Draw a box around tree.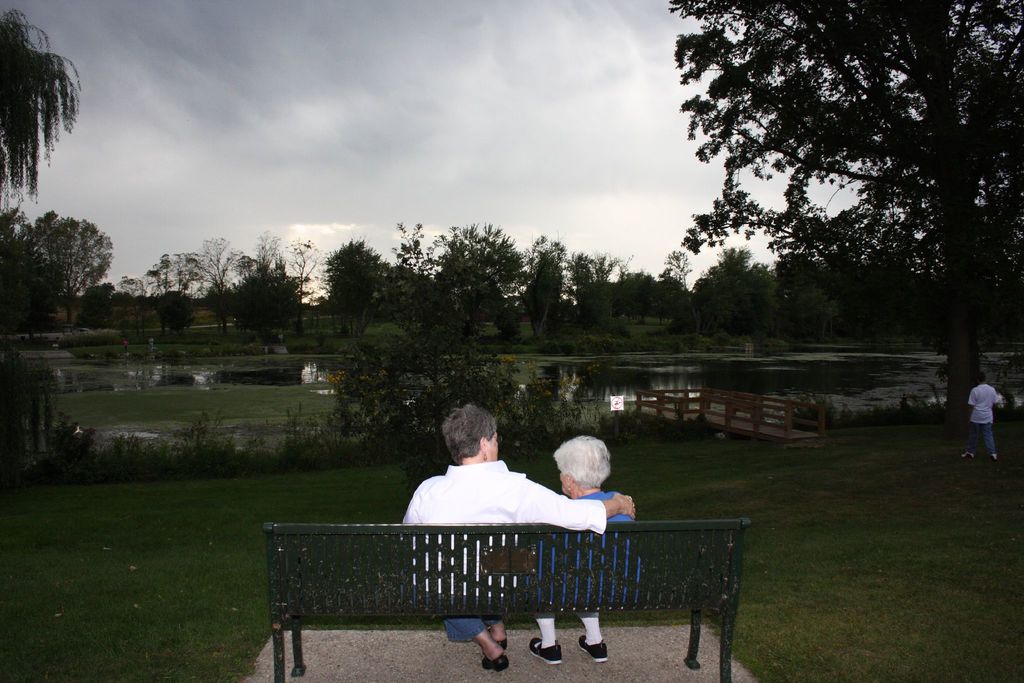
box(239, 253, 304, 352).
